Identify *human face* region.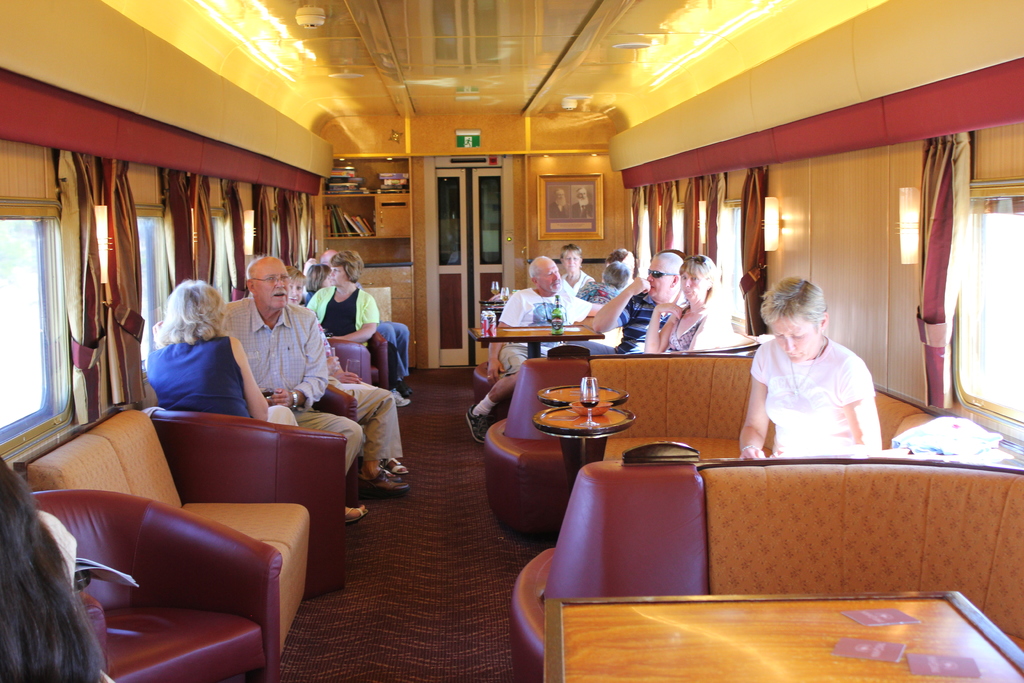
Region: 328 261 347 290.
